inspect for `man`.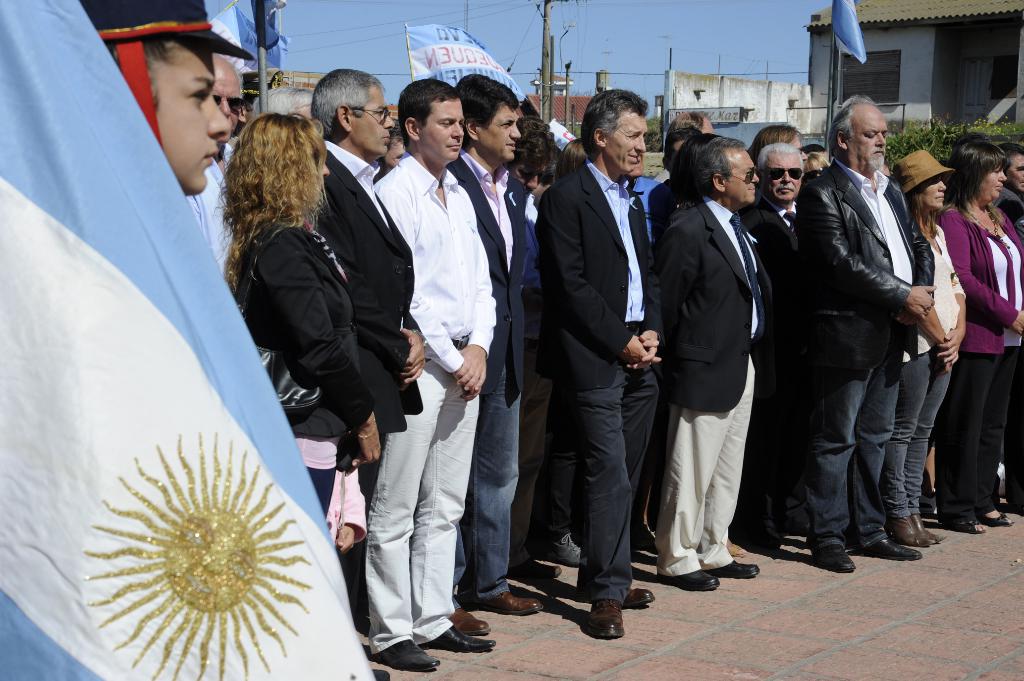
Inspection: l=653, t=136, r=769, b=592.
